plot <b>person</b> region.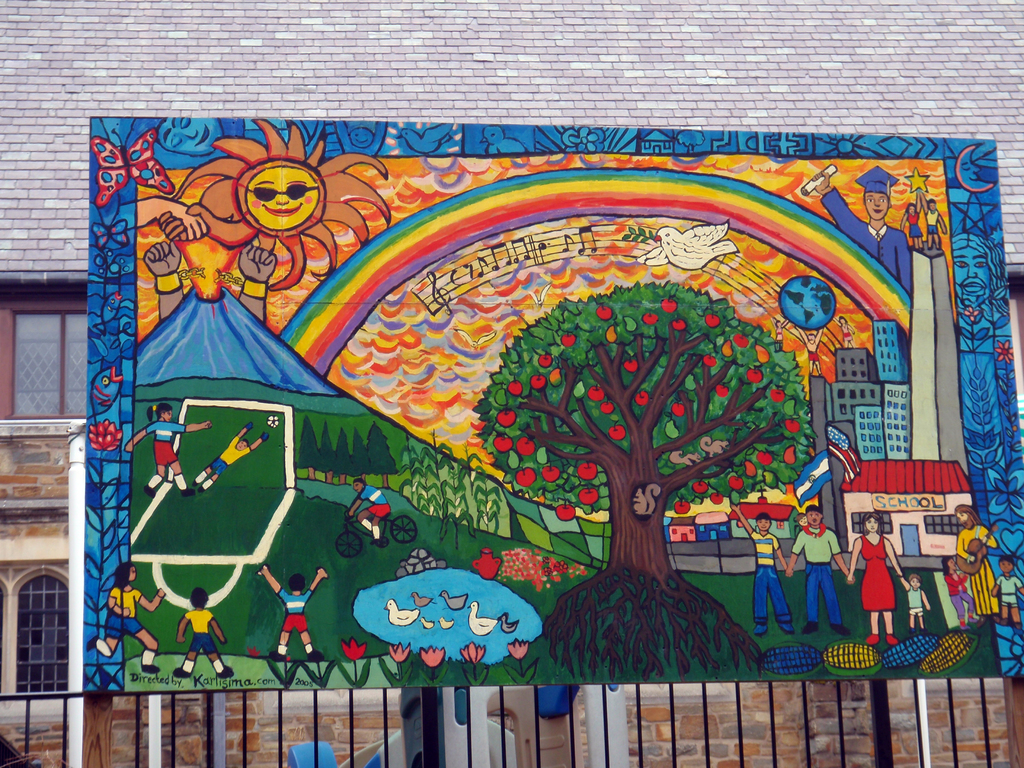
Plotted at [x1=898, y1=189, x2=925, y2=250].
